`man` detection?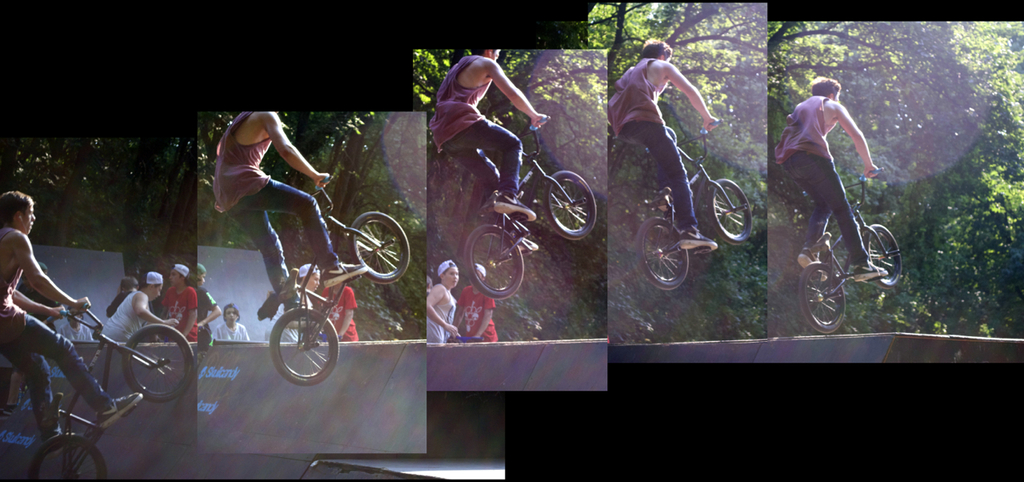
305:257:370:346
